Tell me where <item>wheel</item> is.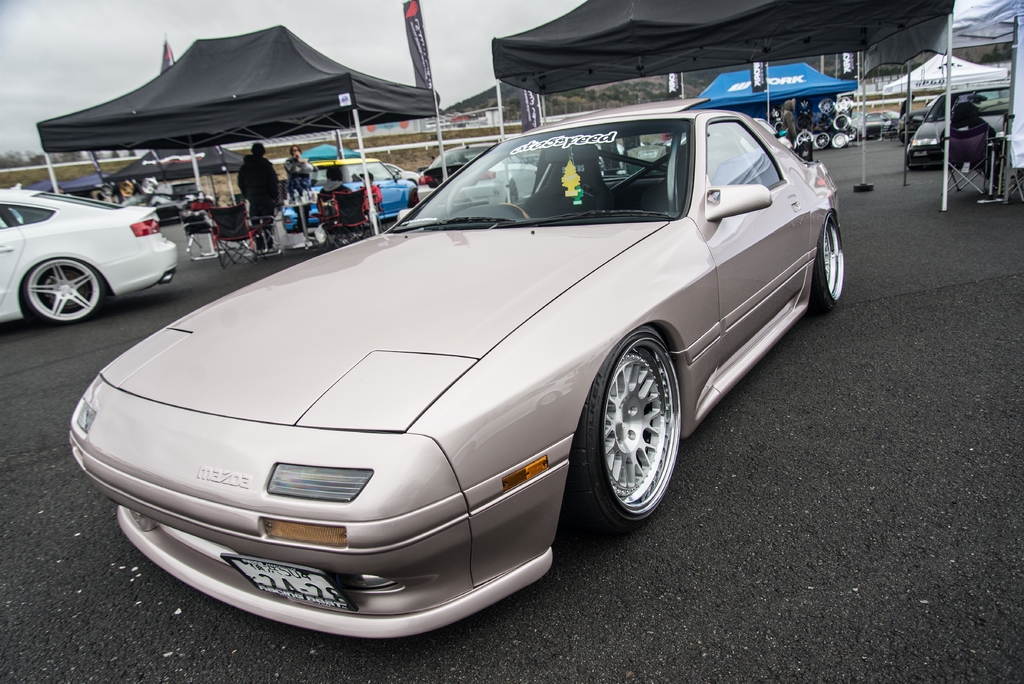
<item>wheel</item> is at pyautogui.locateOnScreen(812, 213, 845, 310).
